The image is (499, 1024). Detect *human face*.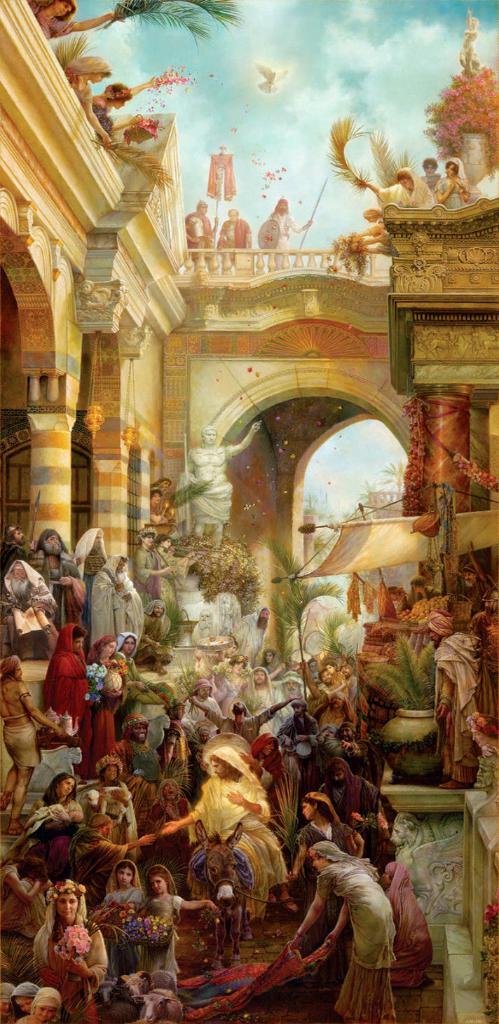
Detection: box(95, 539, 99, 543).
